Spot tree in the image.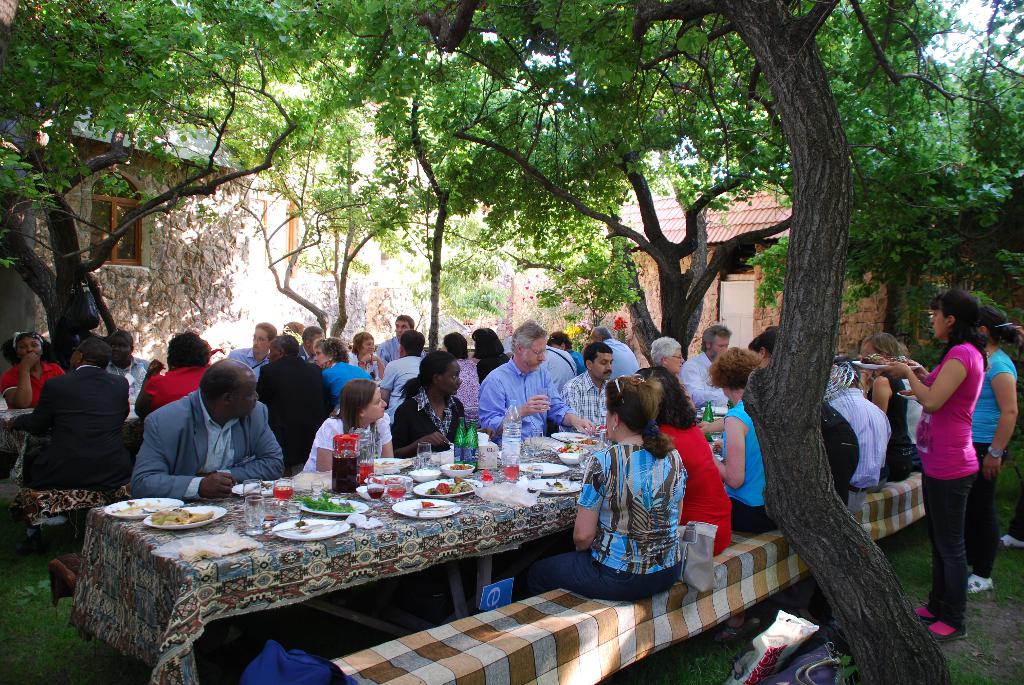
tree found at bbox=(354, 0, 1023, 684).
